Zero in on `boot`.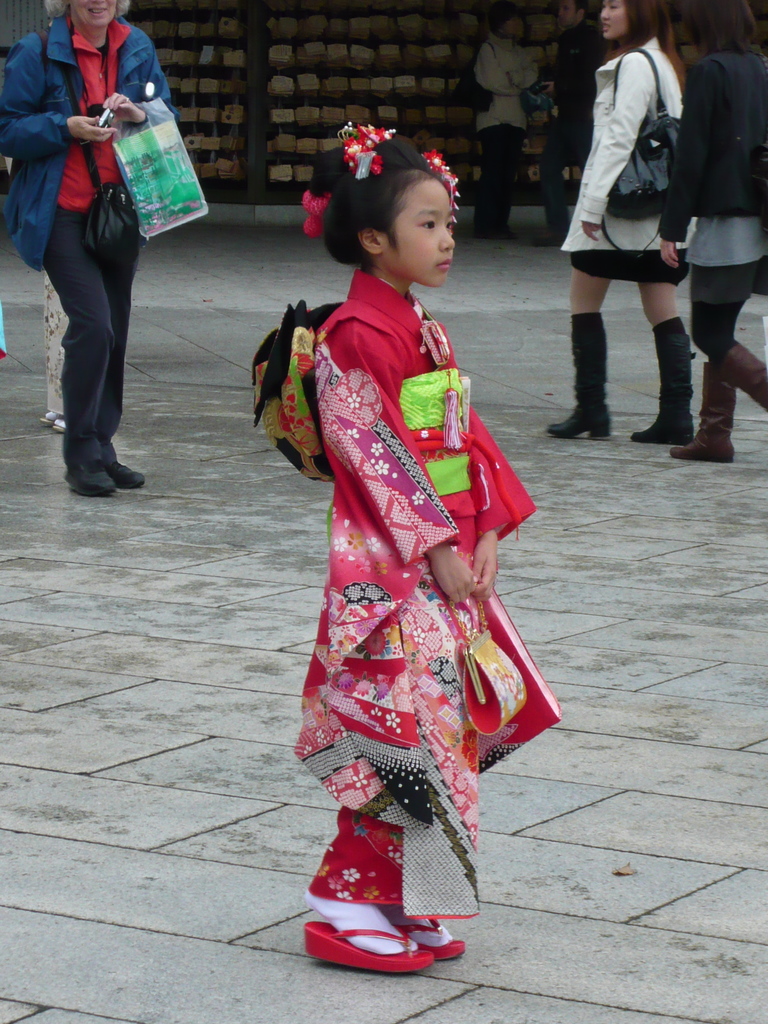
Zeroed in: l=546, t=313, r=611, b=436.
